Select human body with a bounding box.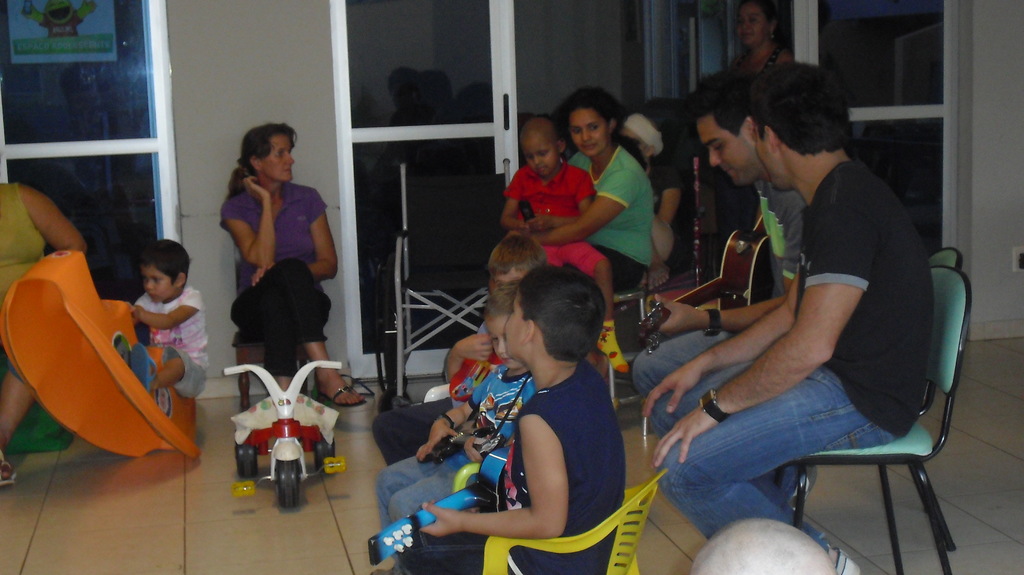
(223,124,374,412).
